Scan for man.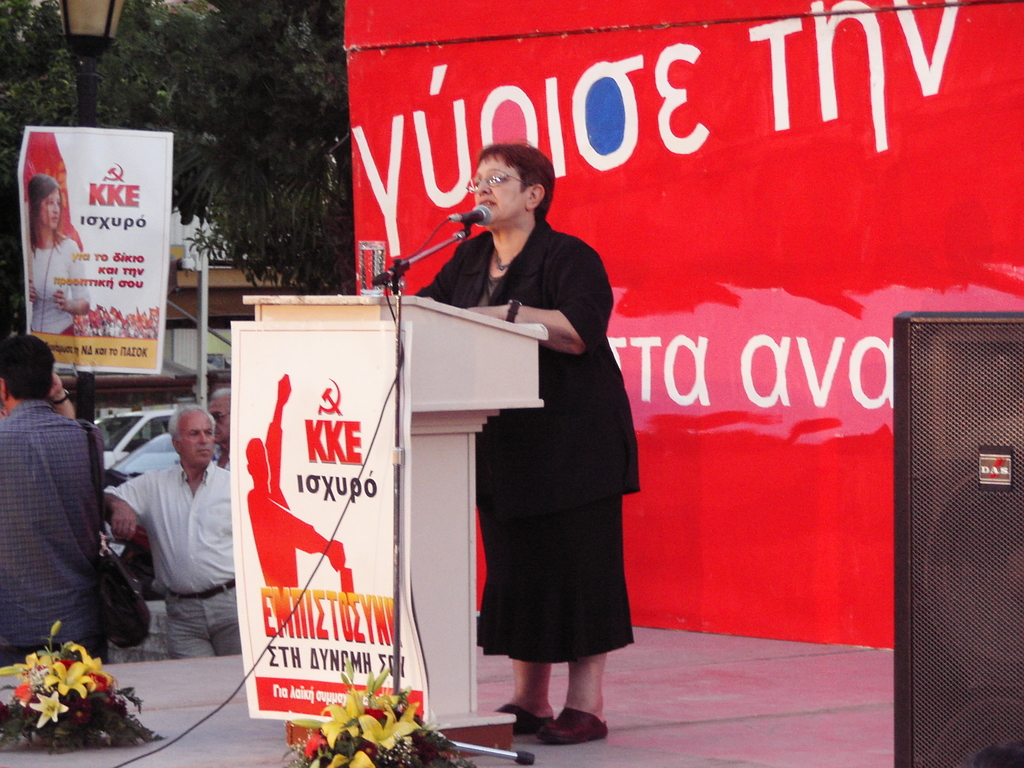
Scan result: BBox(0, 334, 109, 667).
